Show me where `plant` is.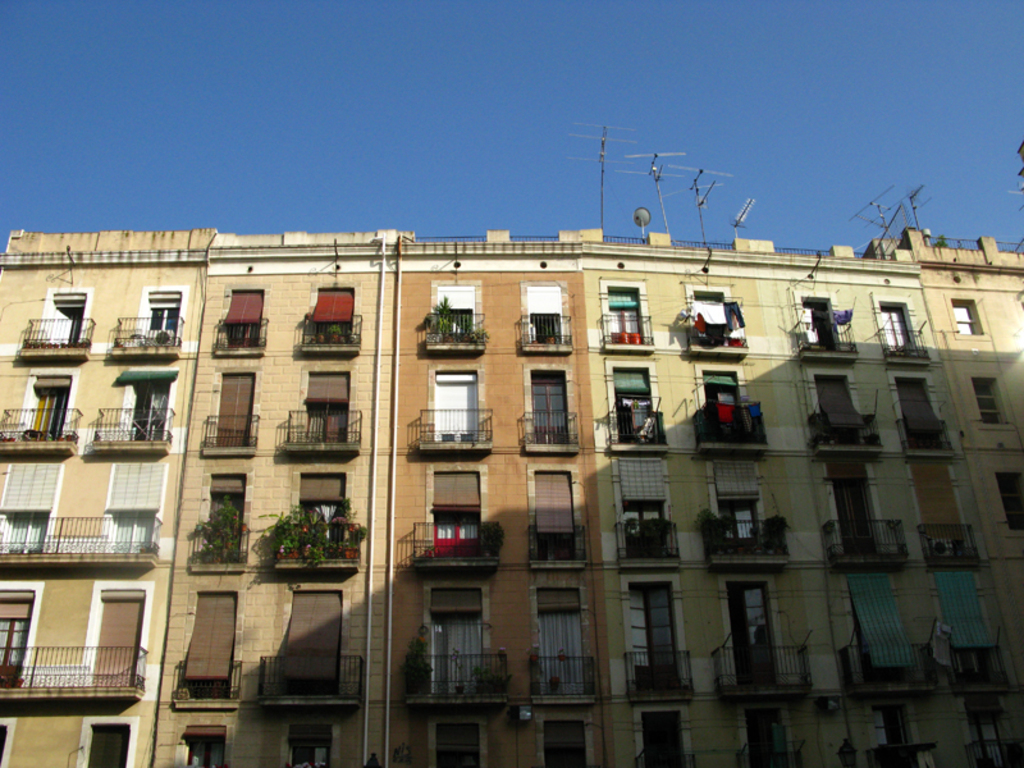
`plant` is at pyautogui.locateOnScreen(863, 426, 884, 451).
